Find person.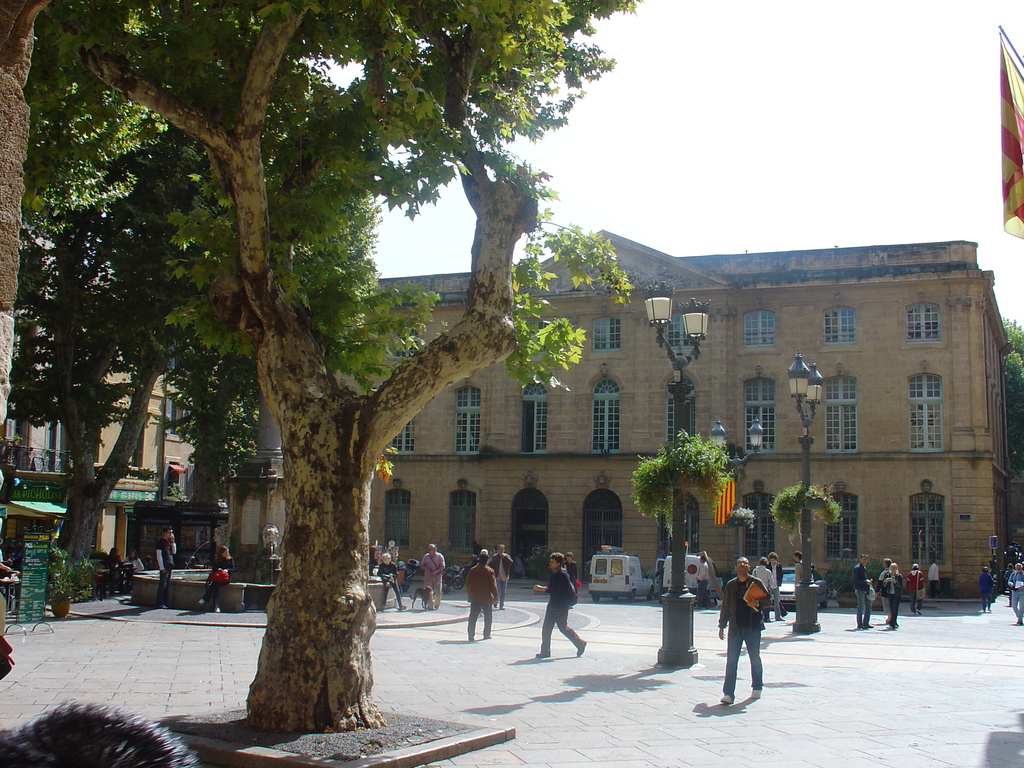
x1=765 y1=552 x2=784 y2=618.
